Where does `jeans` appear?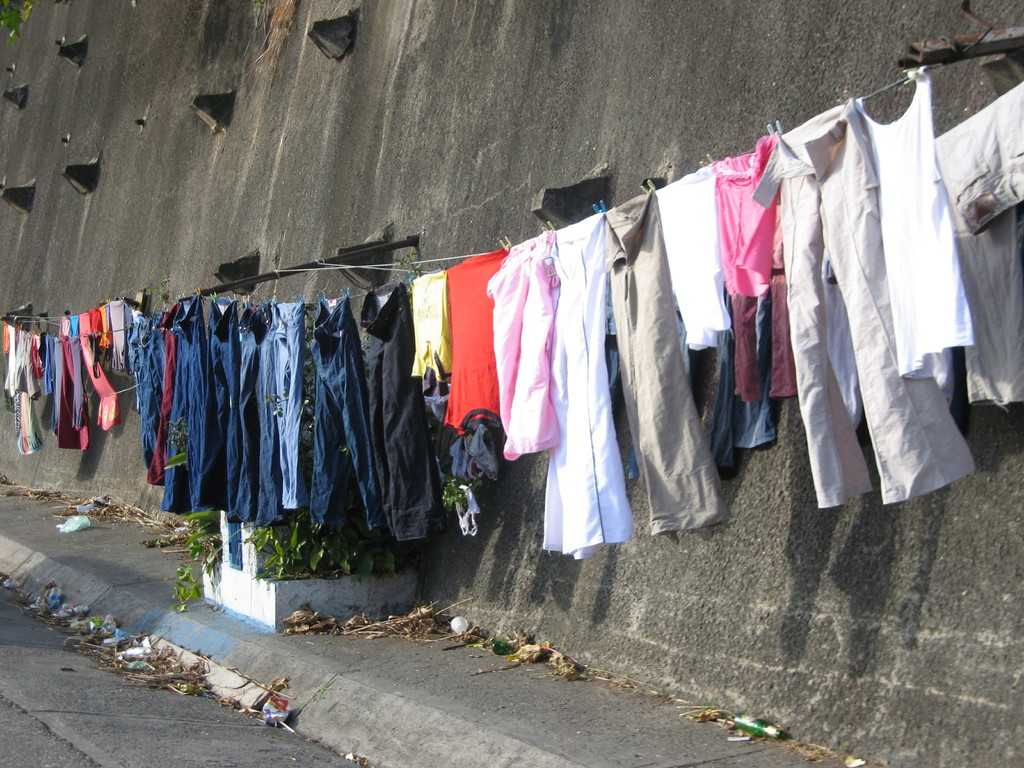
Appears at 160, 298, 211, 516.
